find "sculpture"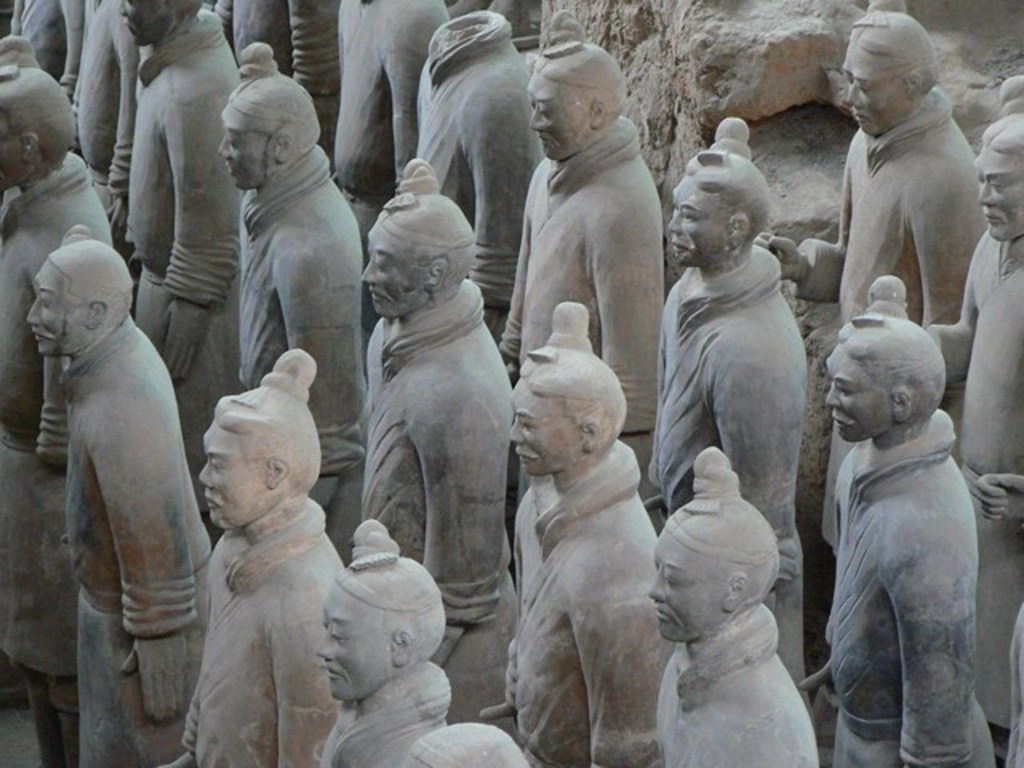
(x1=483, y1=42, x2=683, y2=547)
